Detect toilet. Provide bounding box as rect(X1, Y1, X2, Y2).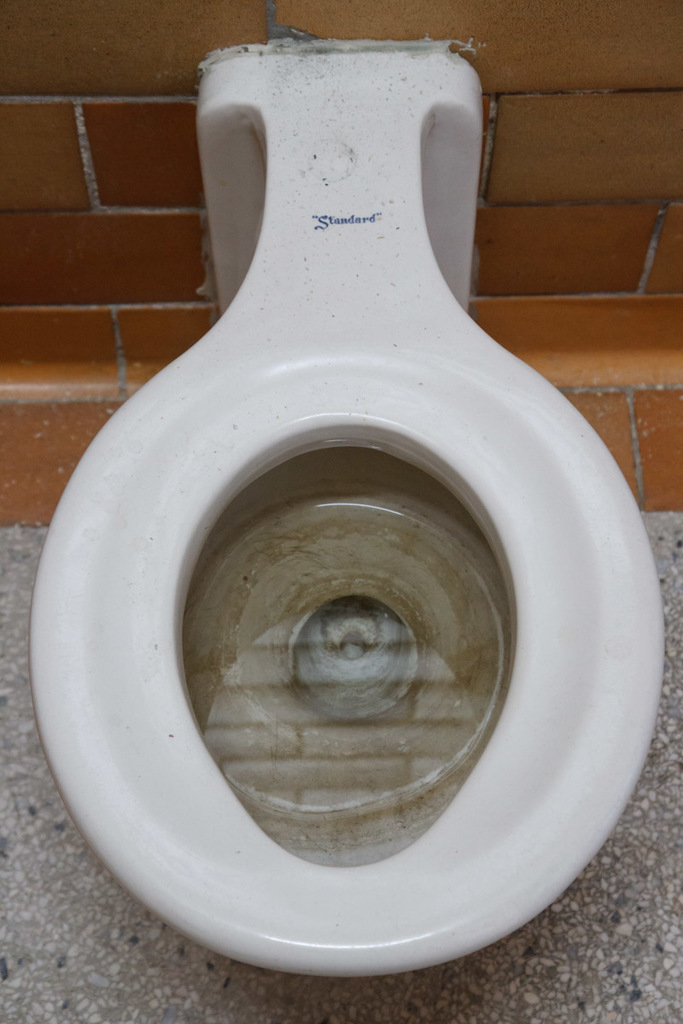
rect(26, 33, 668, 975).
